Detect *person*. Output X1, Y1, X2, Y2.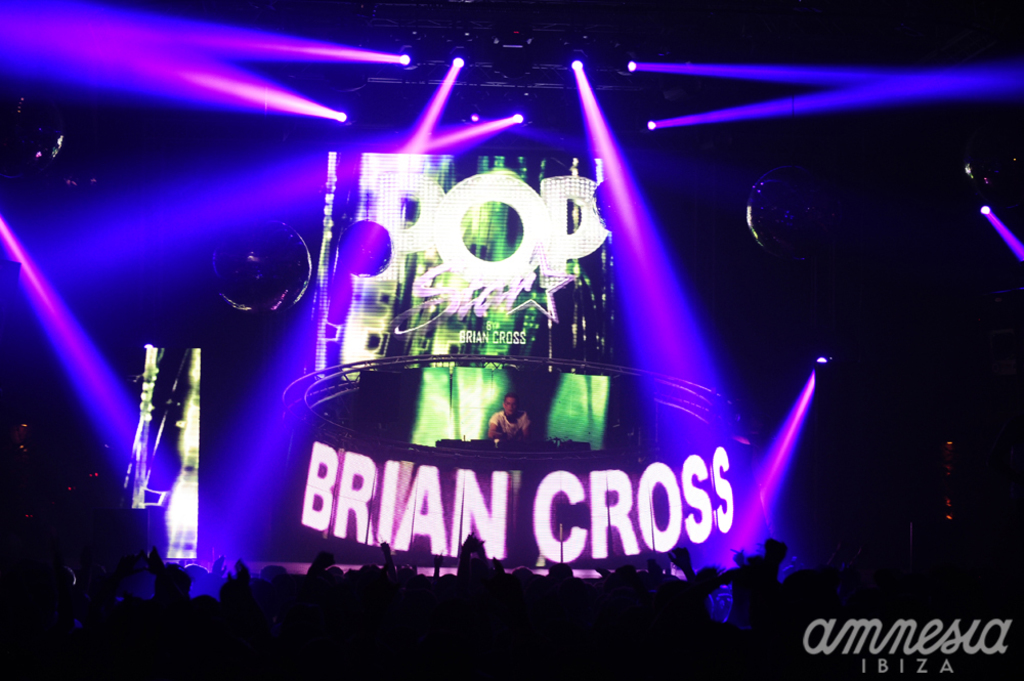
487, 391, 539, 436.
